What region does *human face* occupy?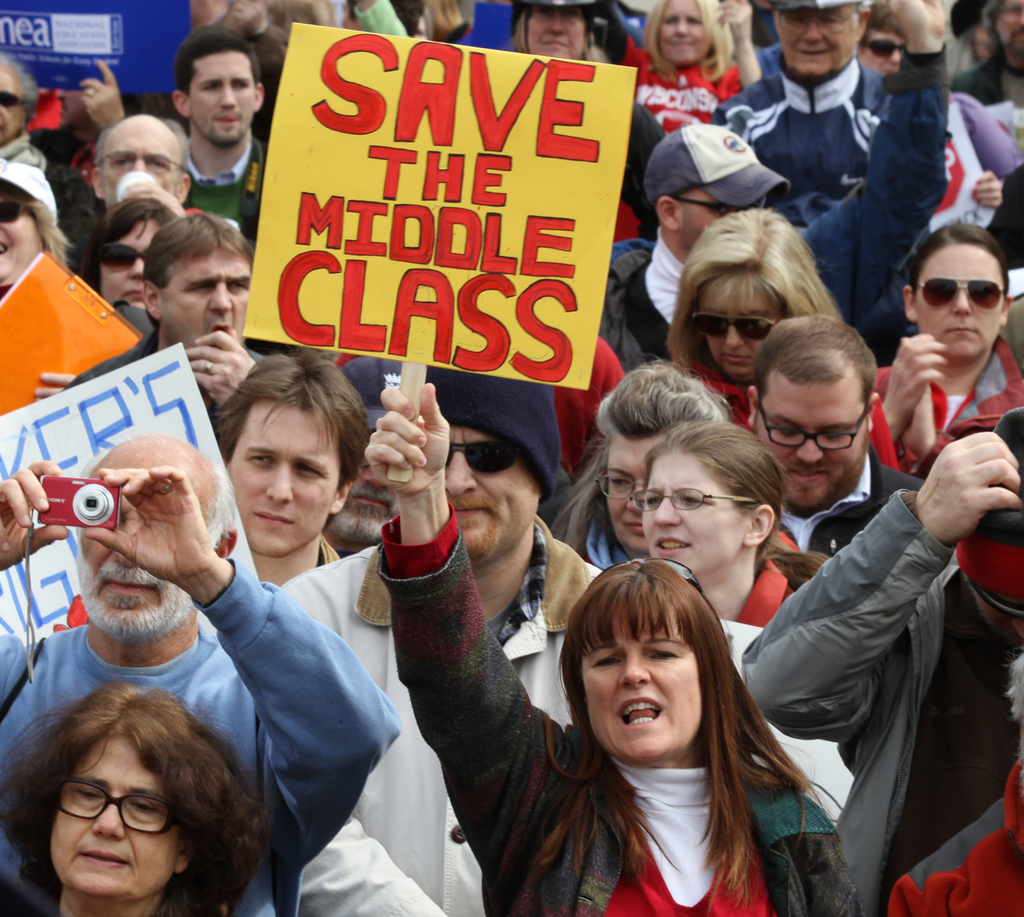
region(753, 378, 868, 509).
